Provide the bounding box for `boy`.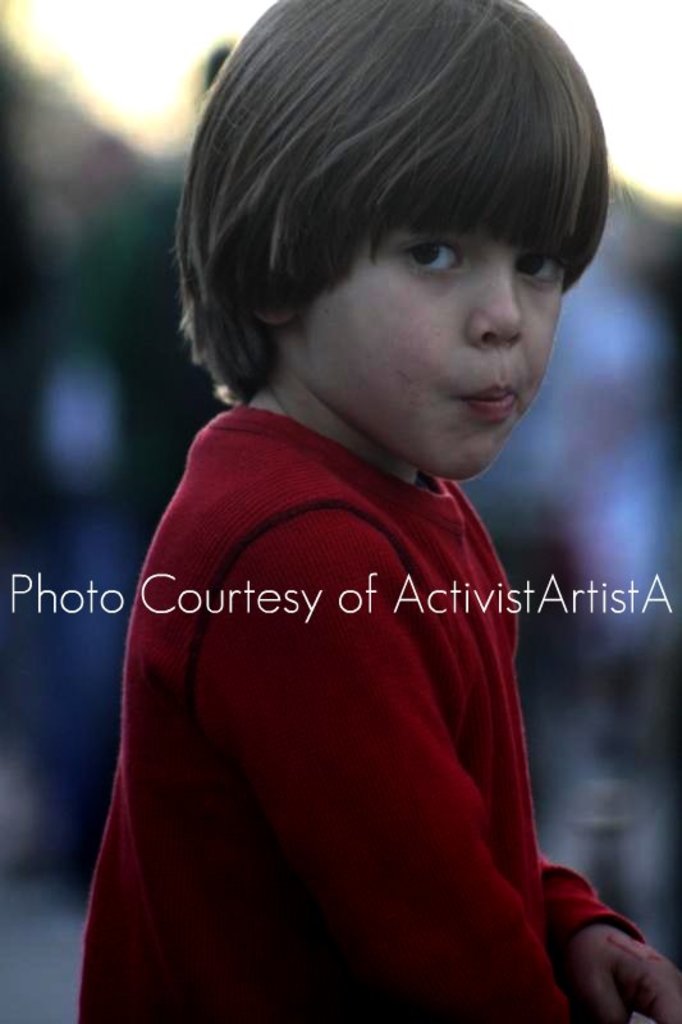
locate(67, 0, 681, 1023).
